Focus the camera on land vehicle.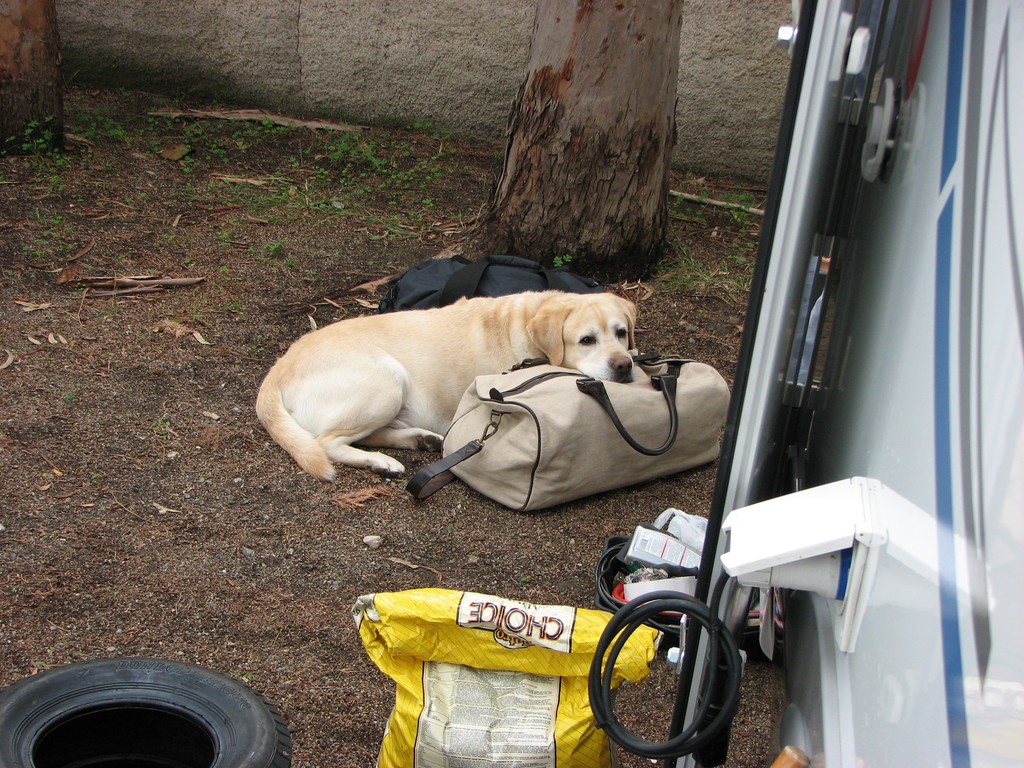
Focus region: [x1=659, y1=0, x2=1023, y2=767].
